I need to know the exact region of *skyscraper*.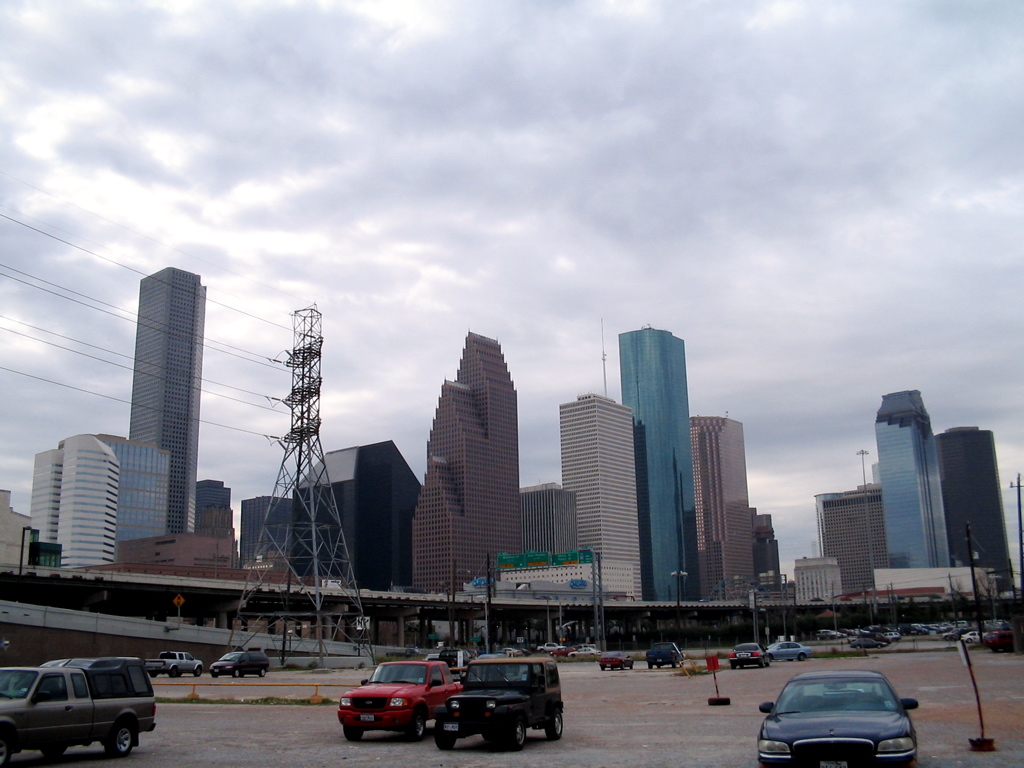
Region: bbox(614, 337, 699, 595).
